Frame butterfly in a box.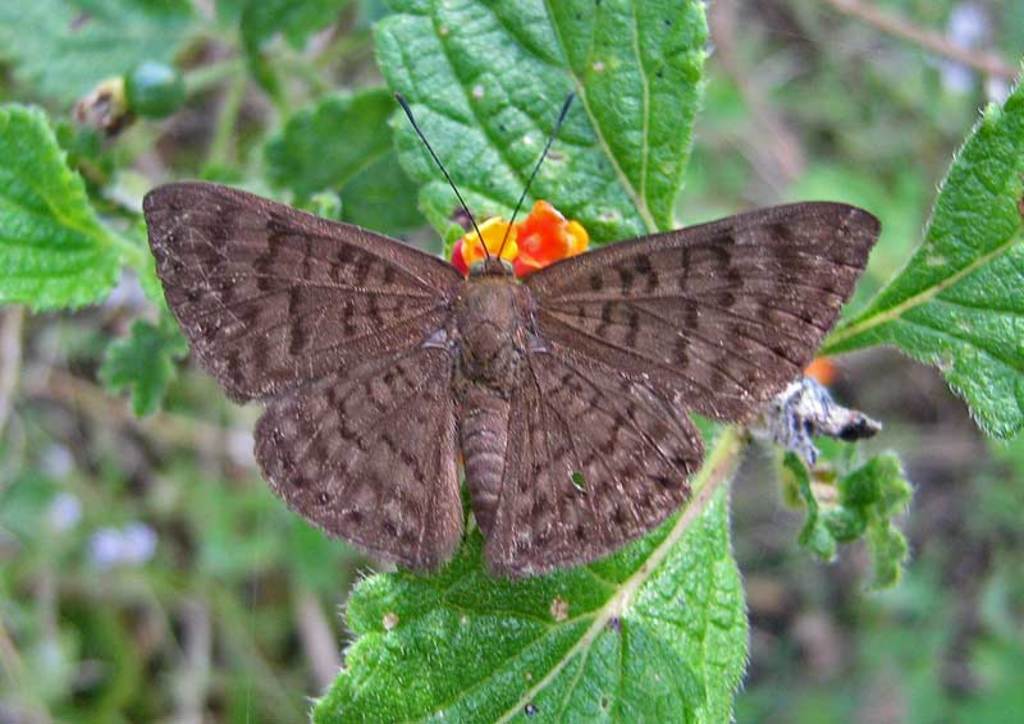
[118, 95, 909, 602].
